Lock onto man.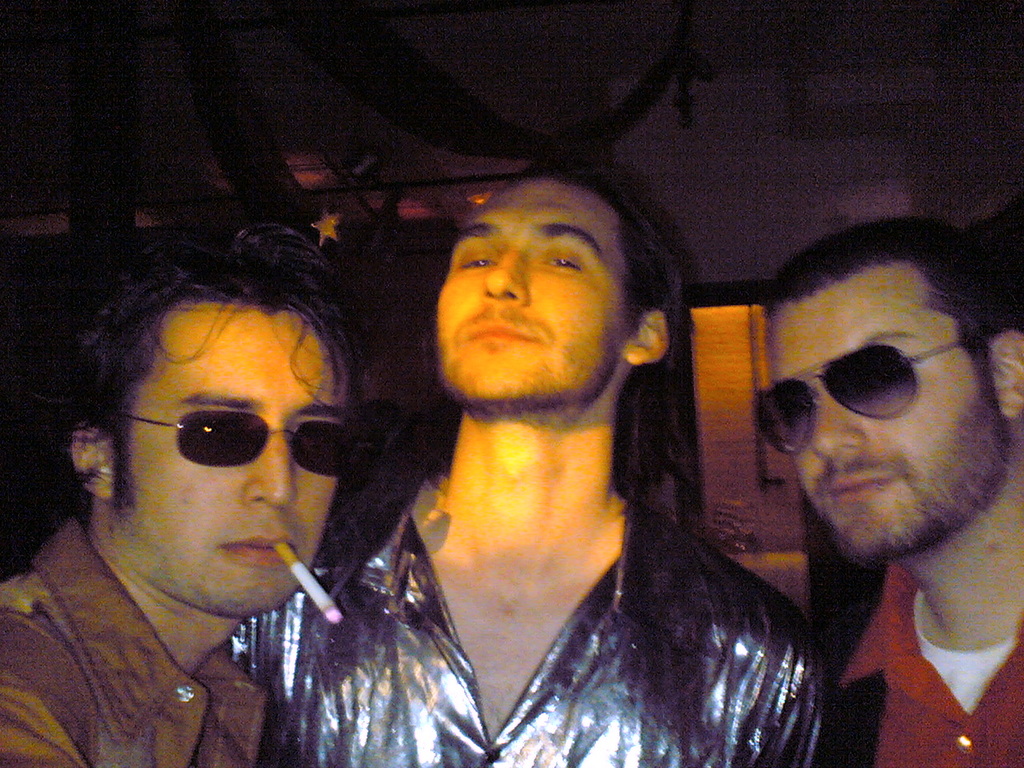
Locked: 823:200:1023:767.
